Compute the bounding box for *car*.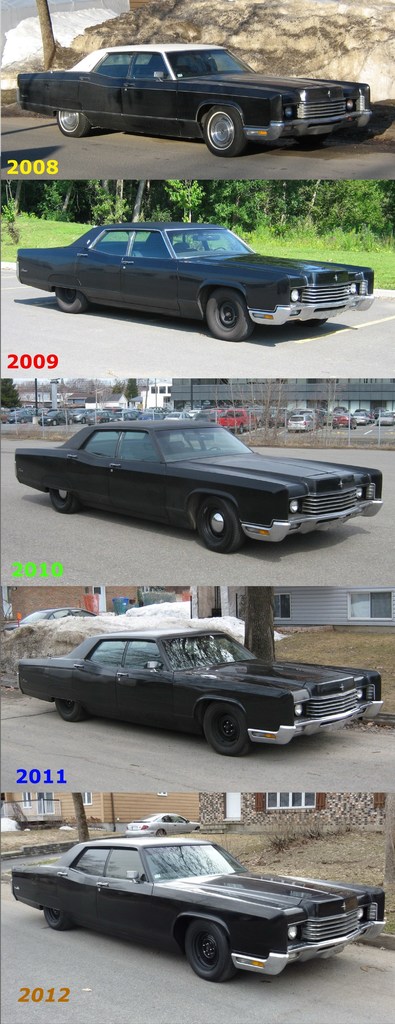
pyautogui.locateOnScreen(15, 622, 382, 753).
